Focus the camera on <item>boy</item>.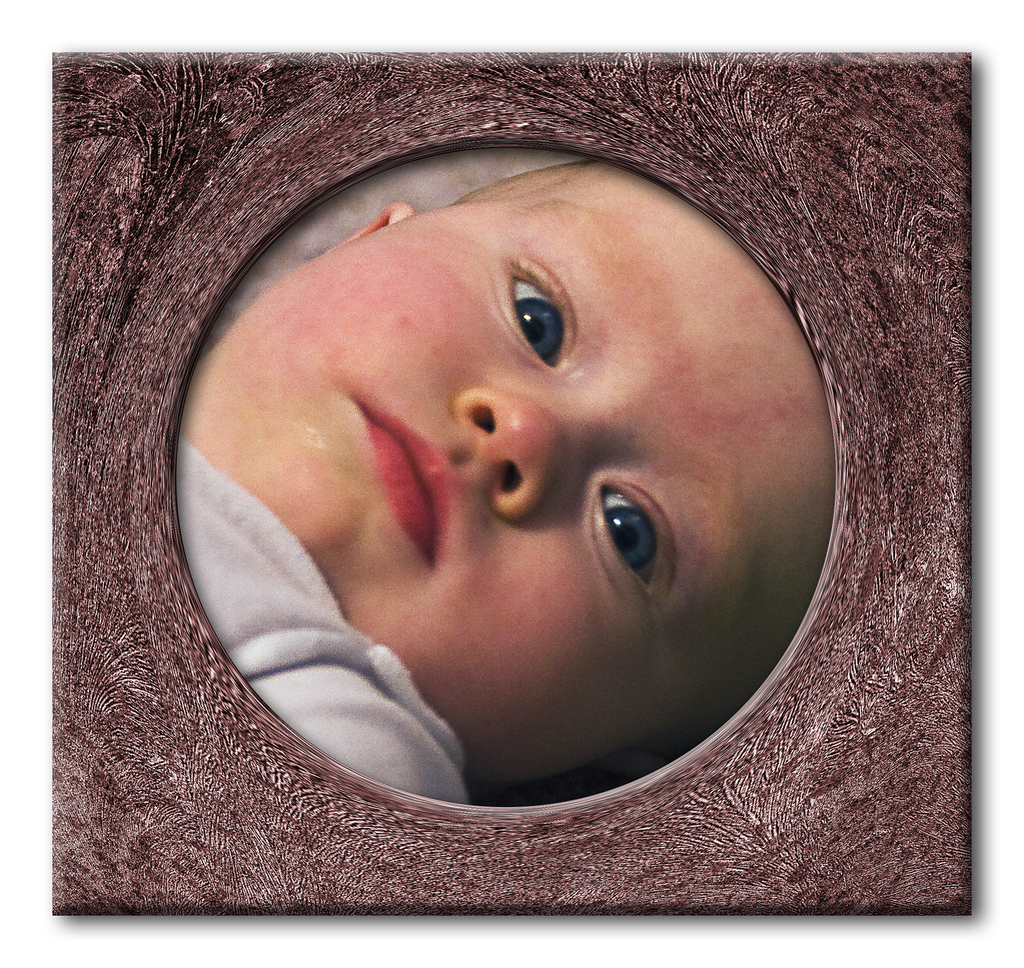
Focus region: locate(168, 156, 835, 813).
